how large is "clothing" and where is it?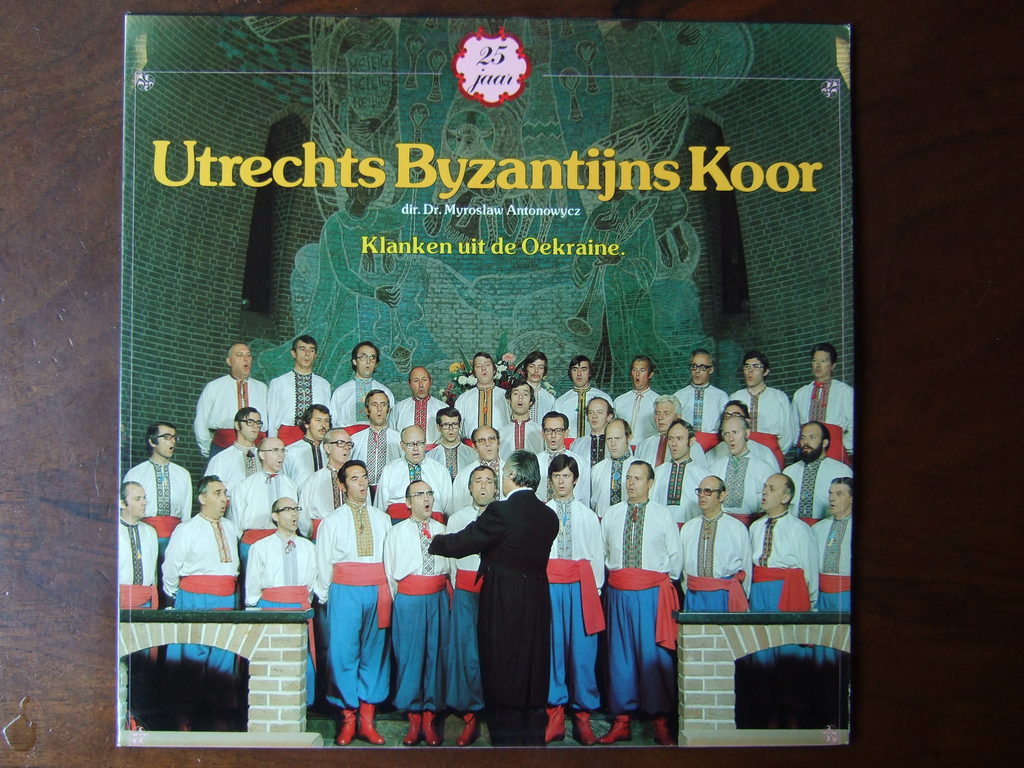
Bounding box: l=449, t=455, r=506, b=516.
